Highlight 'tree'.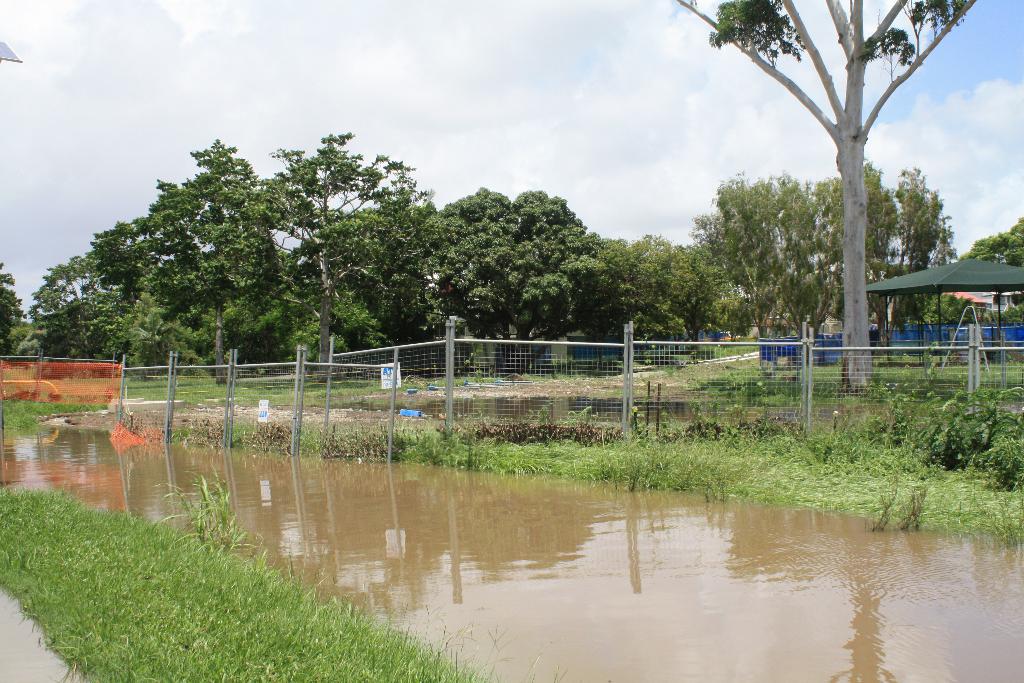
Highlighted region: x1=123 y1=296 x2=184 y2=369.
